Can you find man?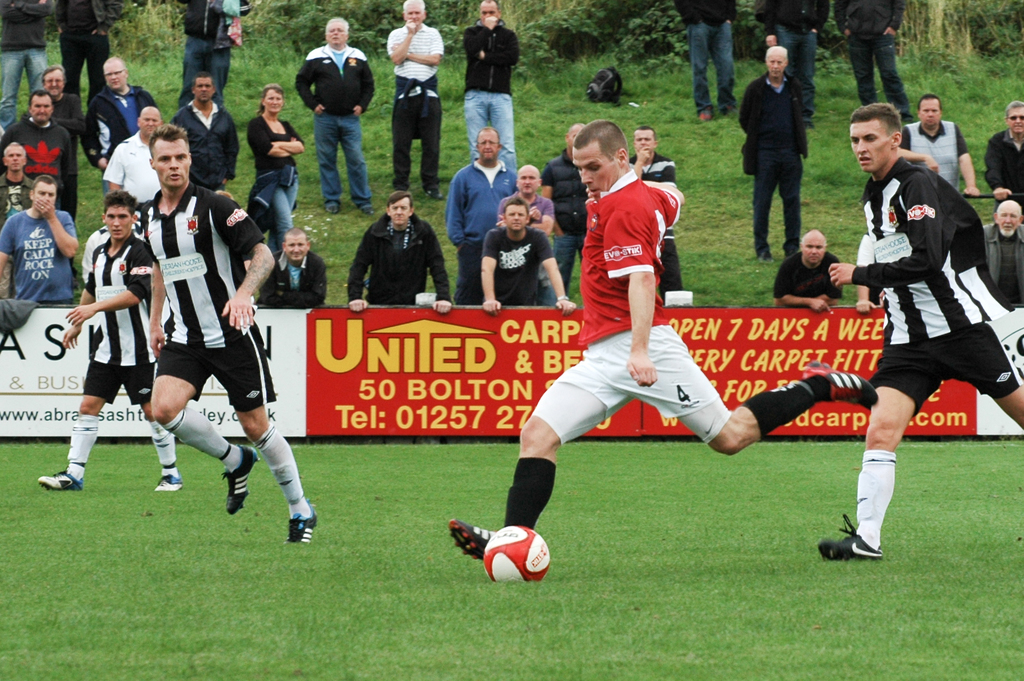
Yes, bounding box: {"x1": 771, "y1": 226, "x2": 846, "y2": 316}.
